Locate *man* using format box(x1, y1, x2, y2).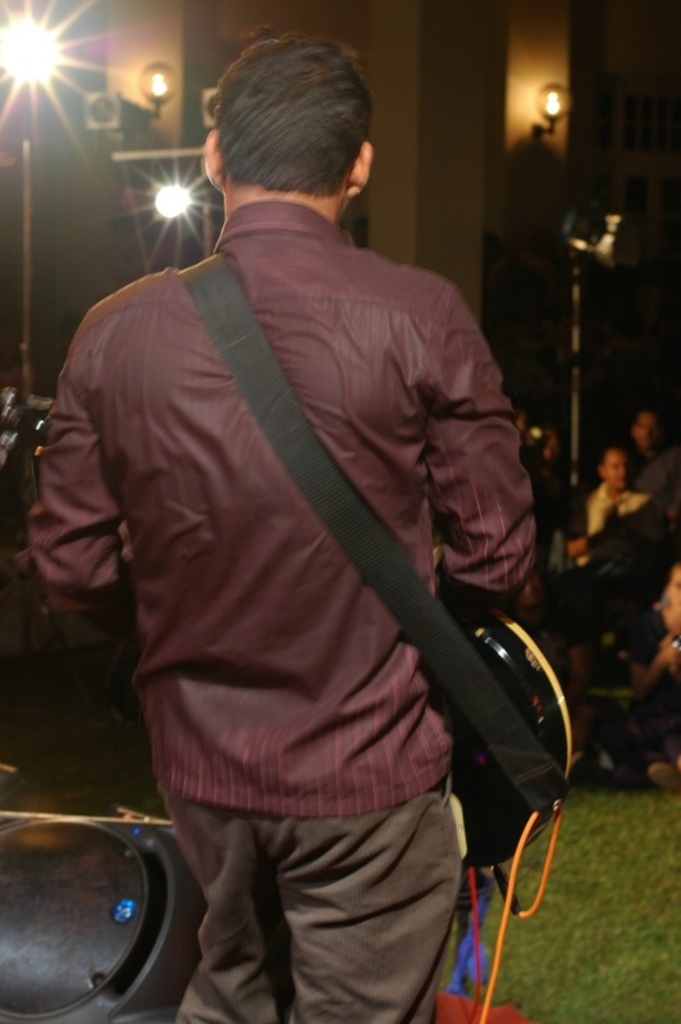
box(558, 444, 662, 558).
